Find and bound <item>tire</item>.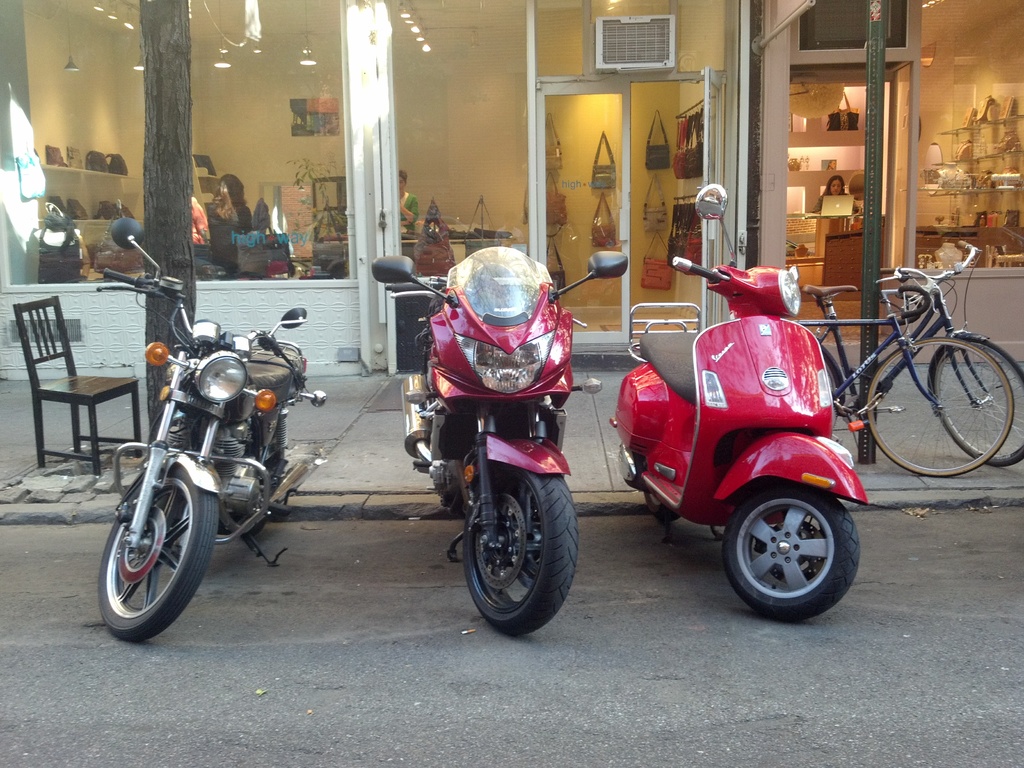
Bound: [left=466, top=476, right=578, bottom=637].
